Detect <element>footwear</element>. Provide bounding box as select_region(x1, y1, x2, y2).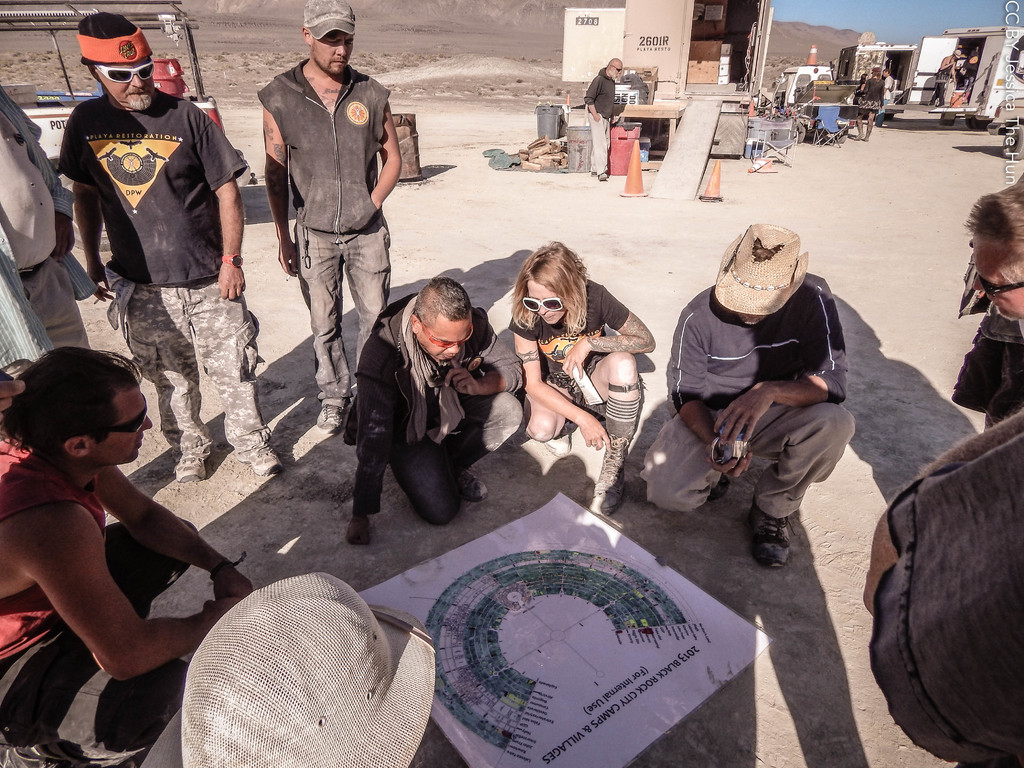
select_region(867, 125, 873, 141).
